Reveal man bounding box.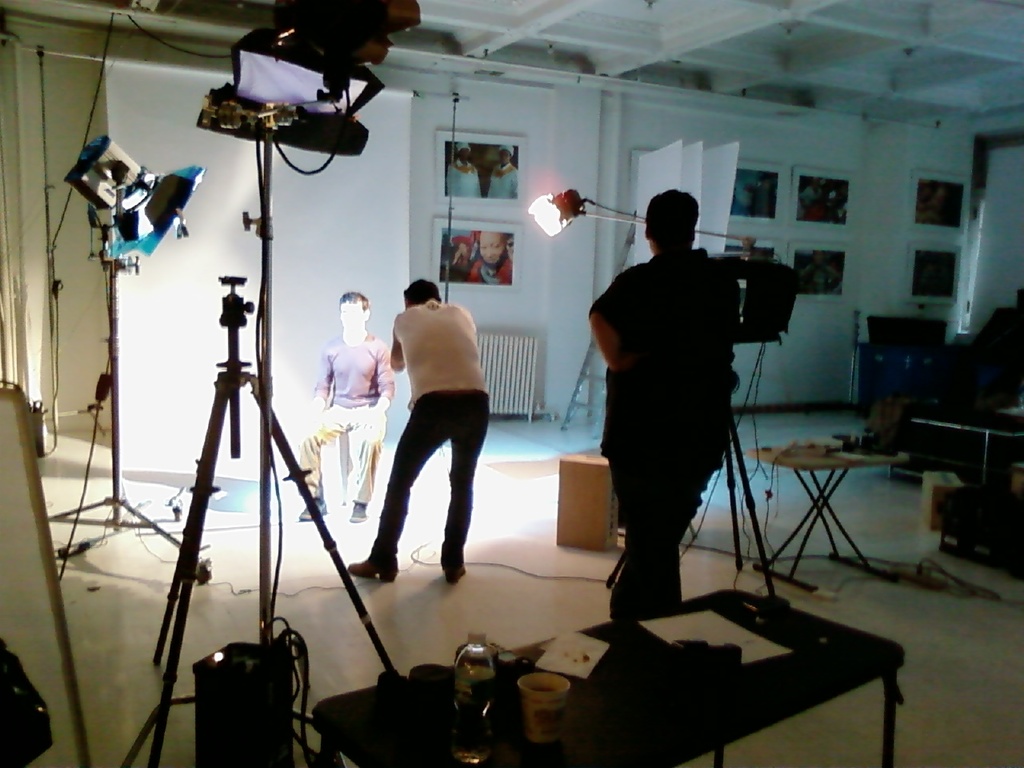
Revealed: bbox=(486, 145, 521, 202).
